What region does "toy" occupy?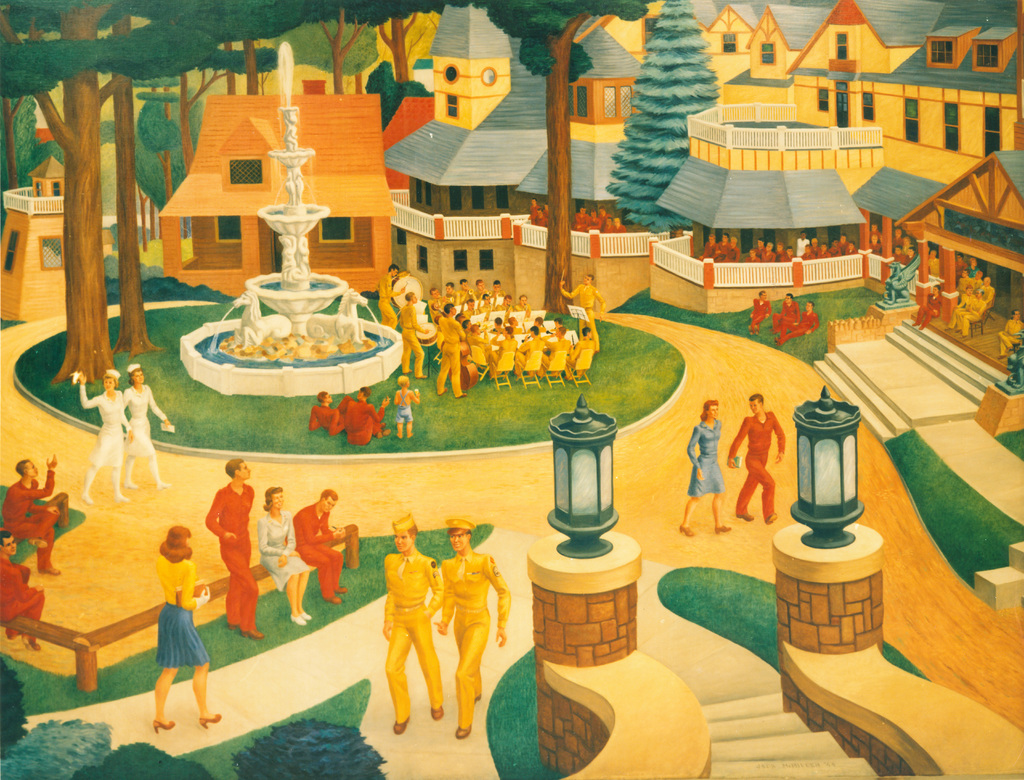
crop(287, 480, 371, 624).
